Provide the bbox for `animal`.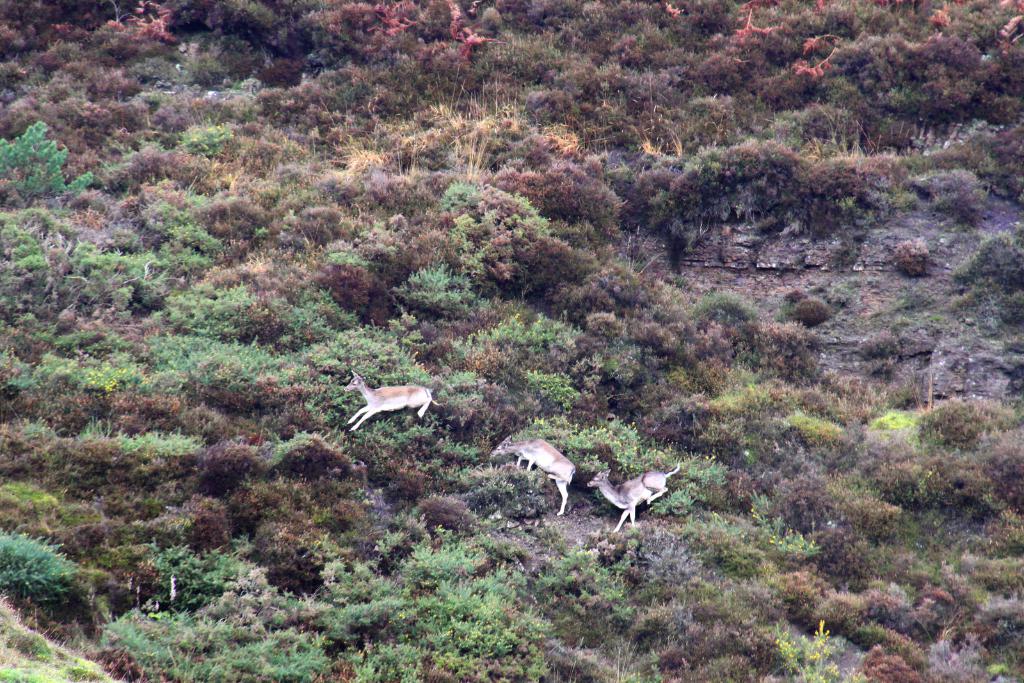
x1=344 y1=369 x2=451 y2=435.
